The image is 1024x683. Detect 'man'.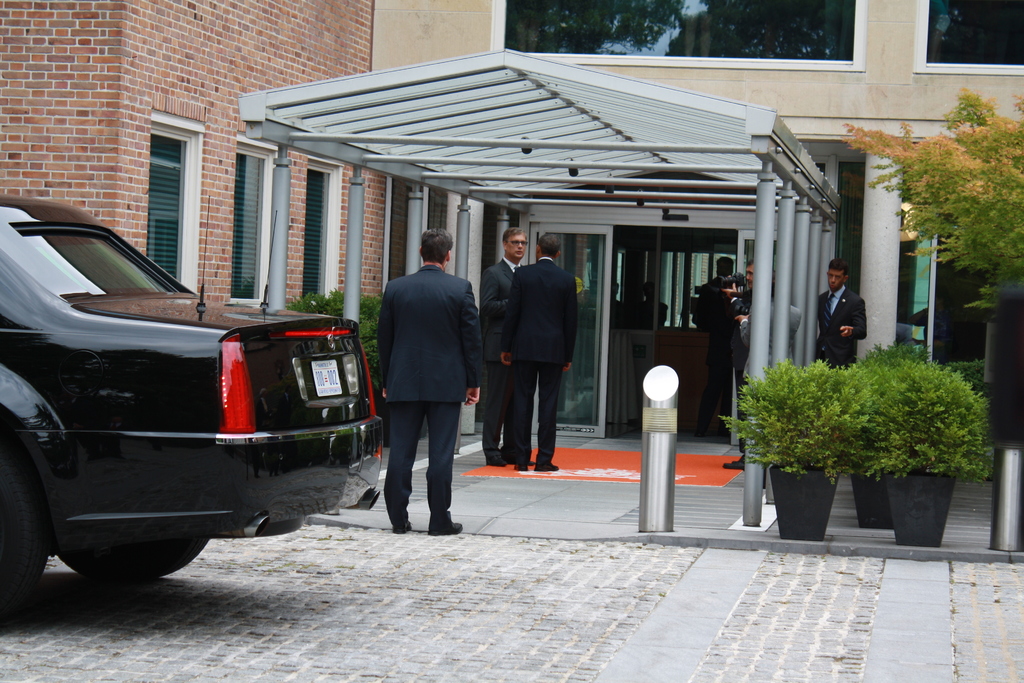
Detection: [813, 254, 870, 368].
